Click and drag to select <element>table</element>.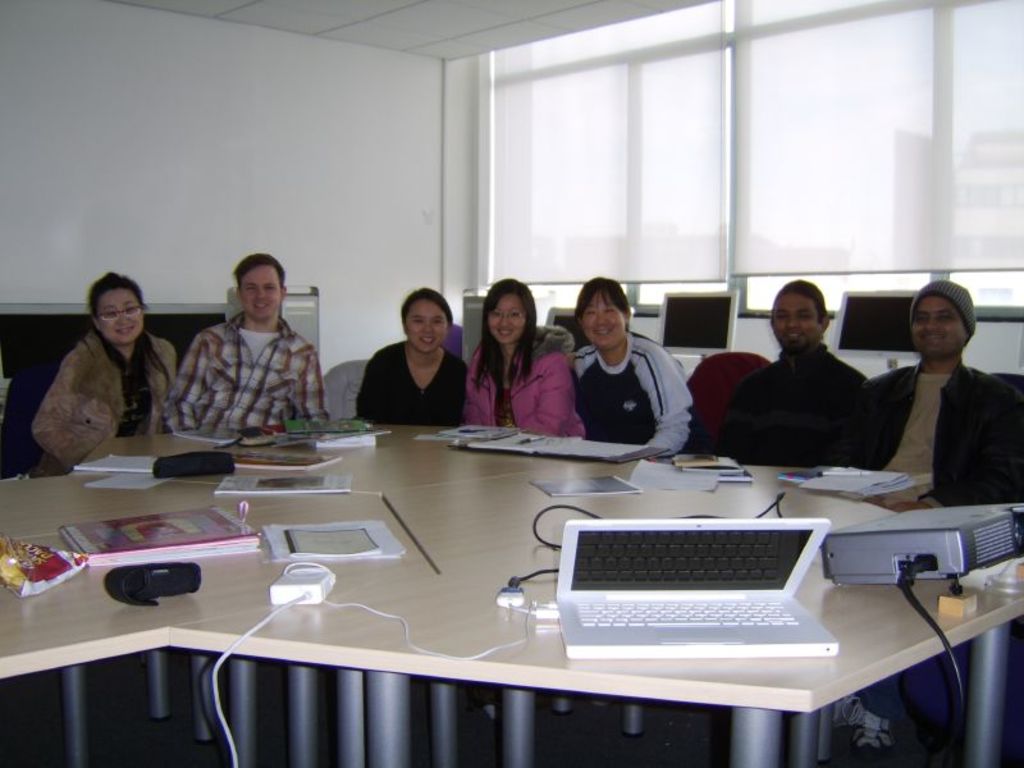
Selection: 0 456 996 755.
